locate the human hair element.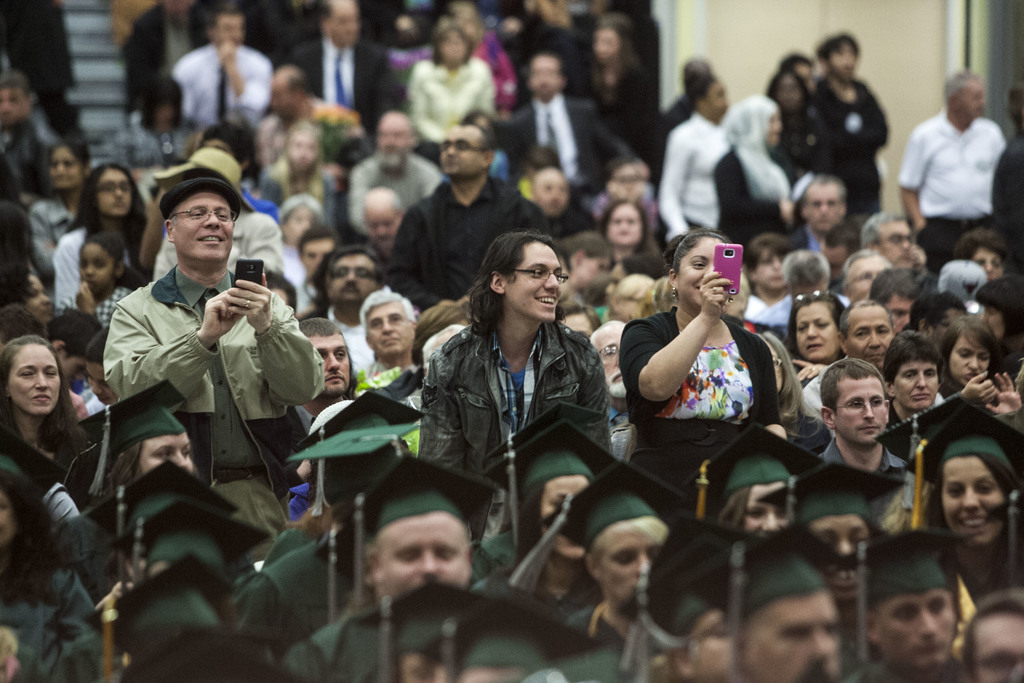
Element bbox: 502/477/548/592.
